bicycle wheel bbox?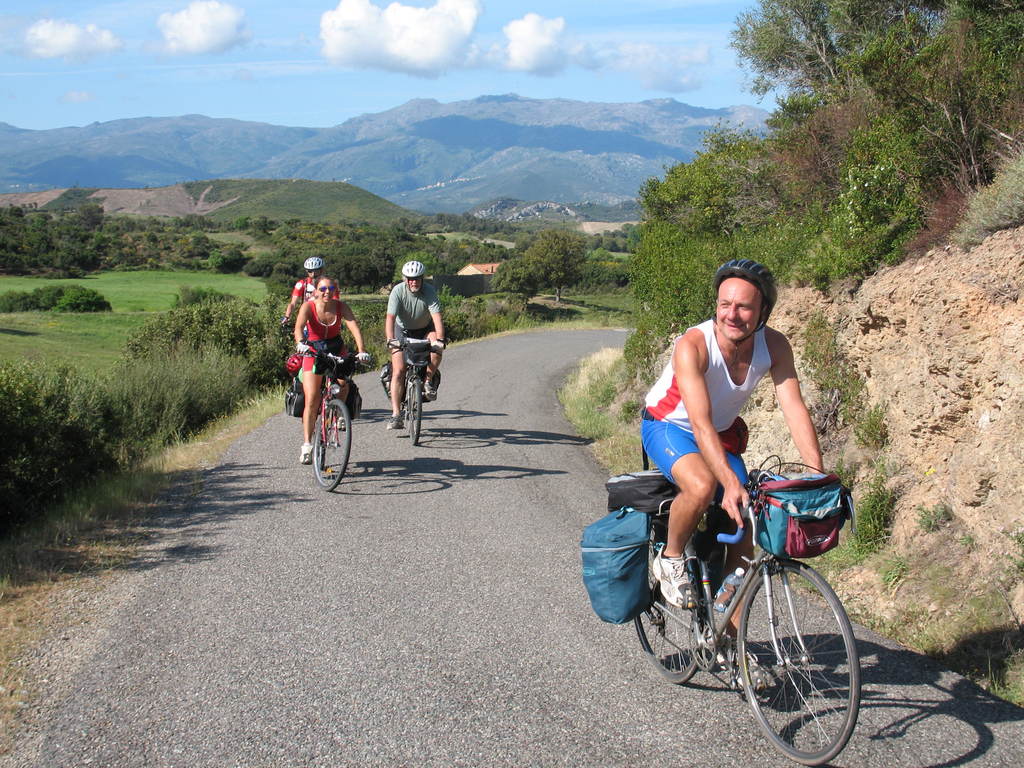
(left=632, top=512, right=705, bottom=684)
